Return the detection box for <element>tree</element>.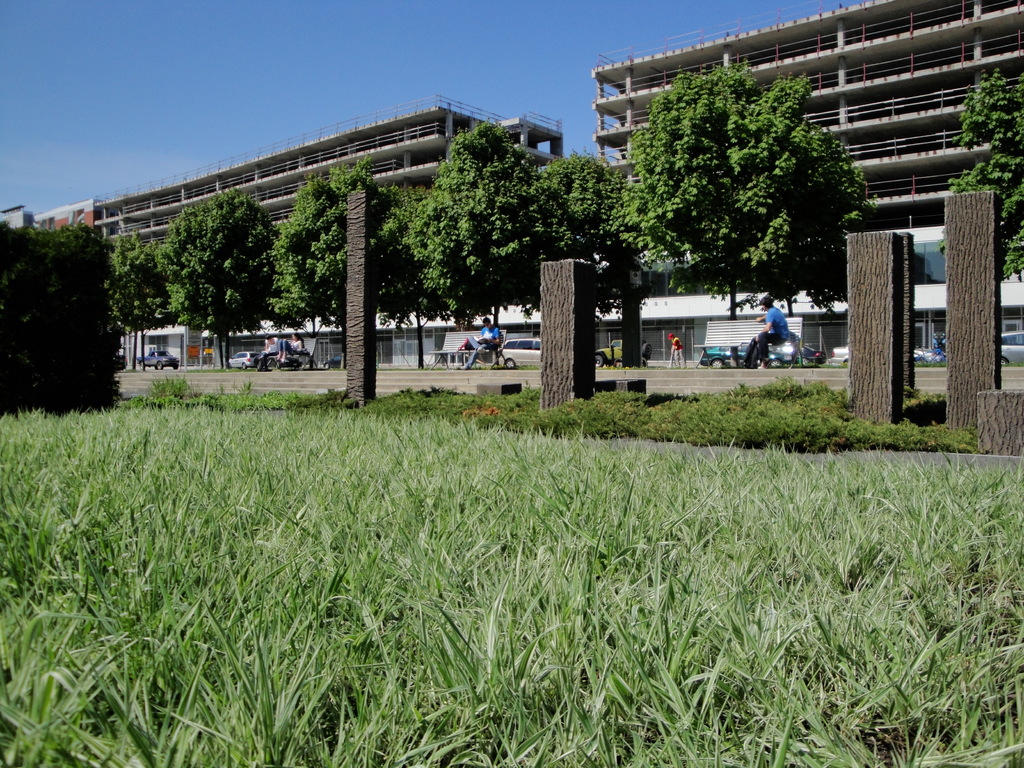
Rect(596, 41, 878, 323).
